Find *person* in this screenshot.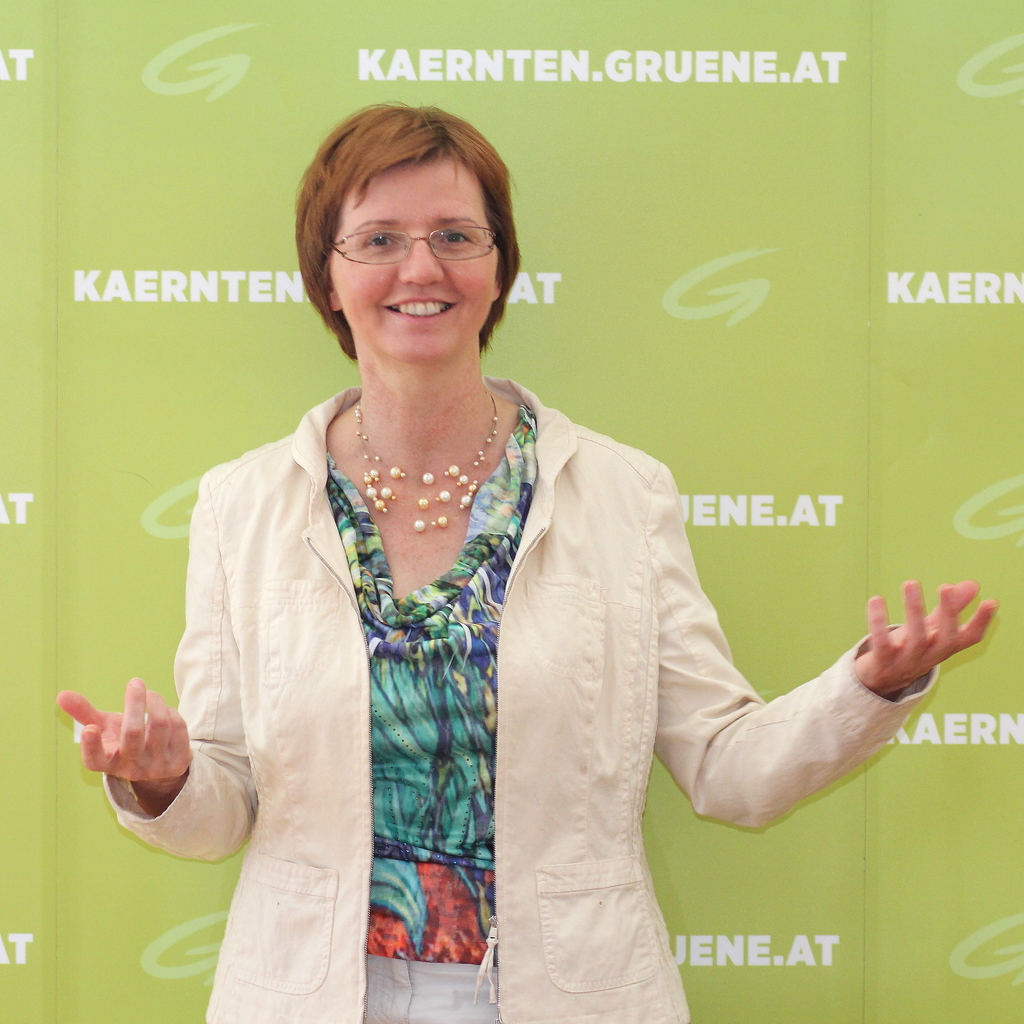
The bounding box for *person* is box(111, 95, 890, 1006).
